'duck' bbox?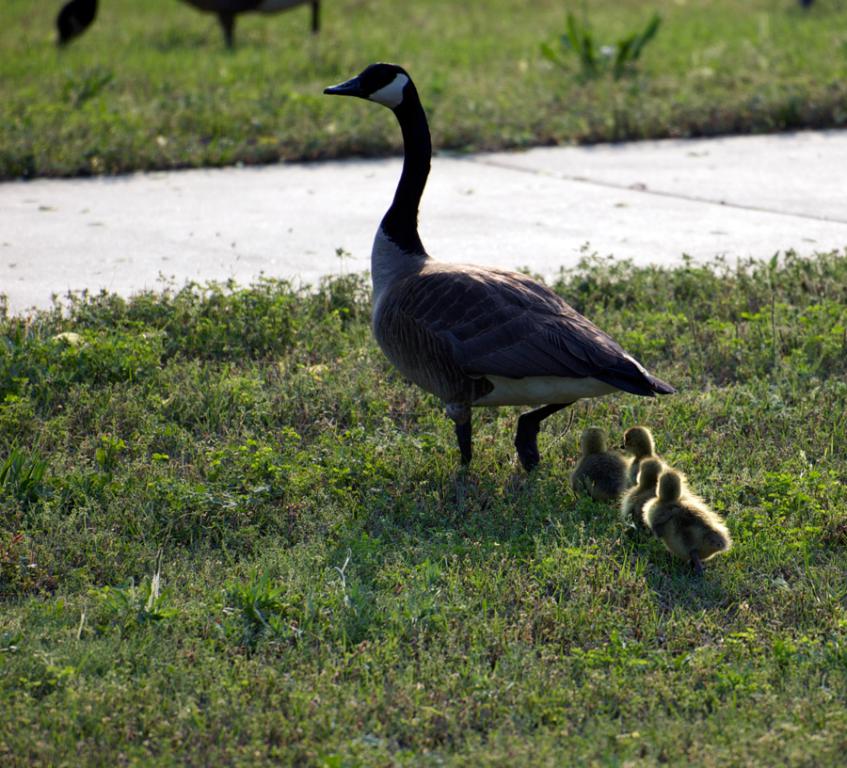
<region>568, 424, 631, 520</region>
